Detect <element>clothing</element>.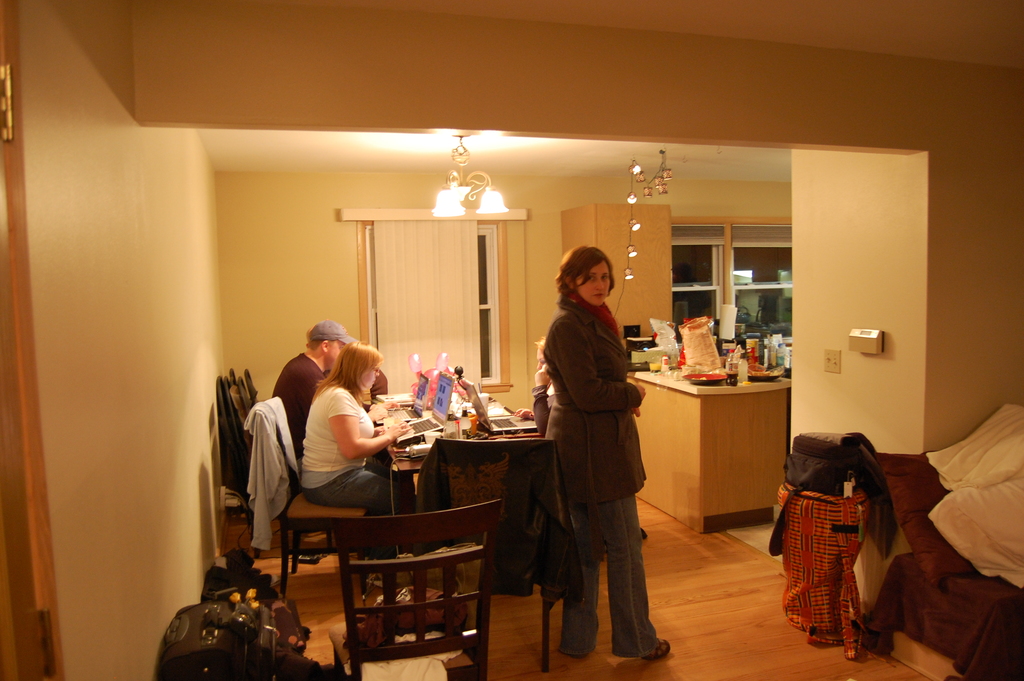
Detected at l=300, t=386, r=390, b=560.
